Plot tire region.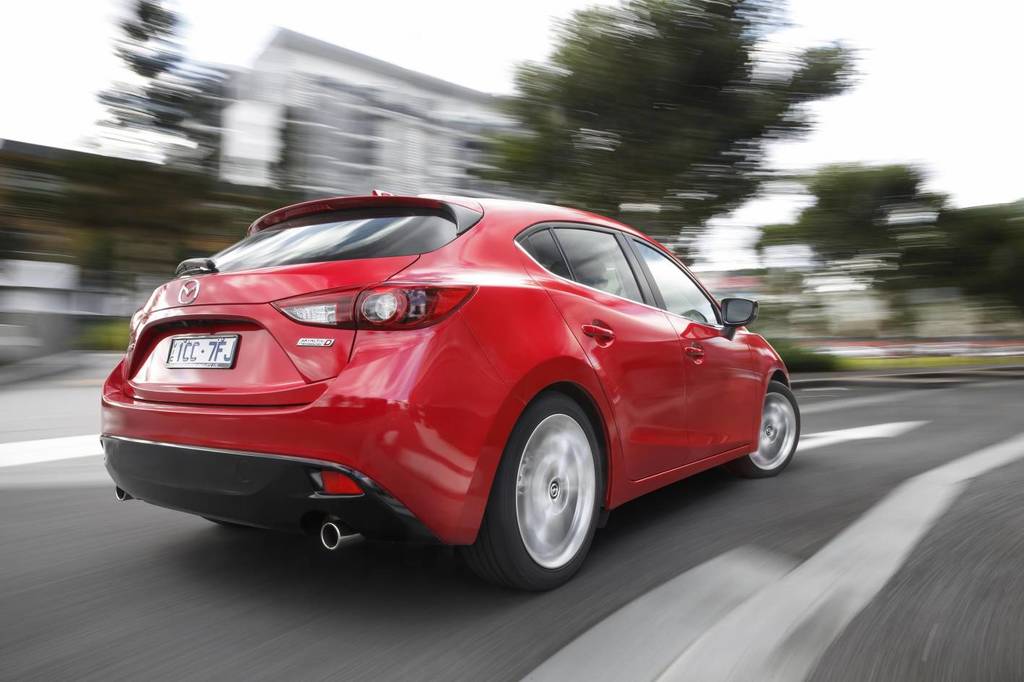
Plotted at (left=491, top=390, right=609, bottom=596).
